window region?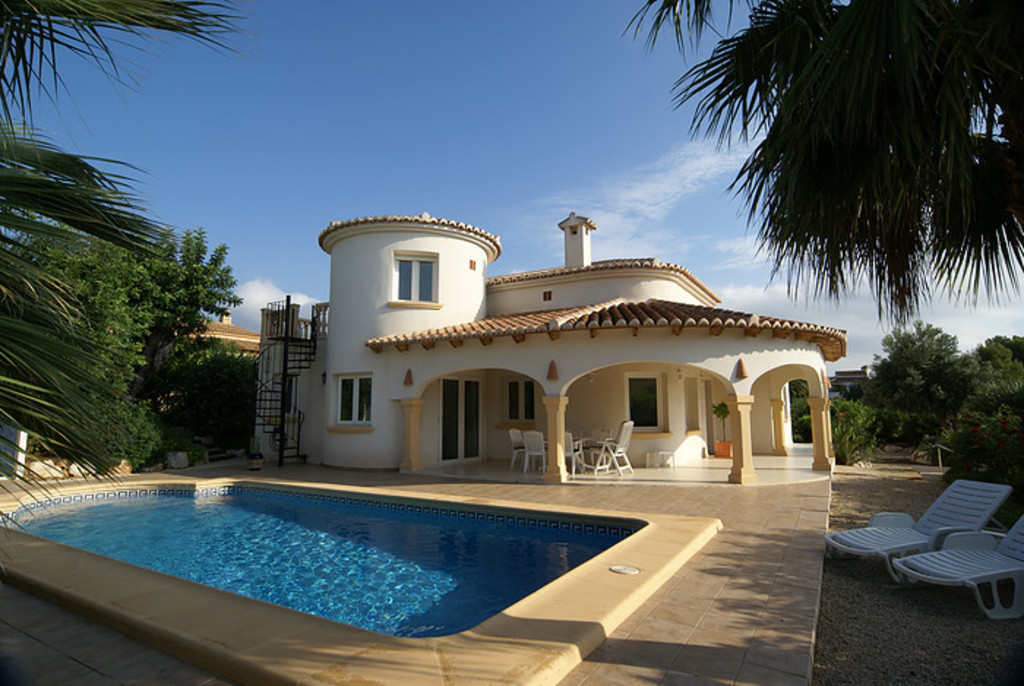
locate(623, 373, 667, 427)
